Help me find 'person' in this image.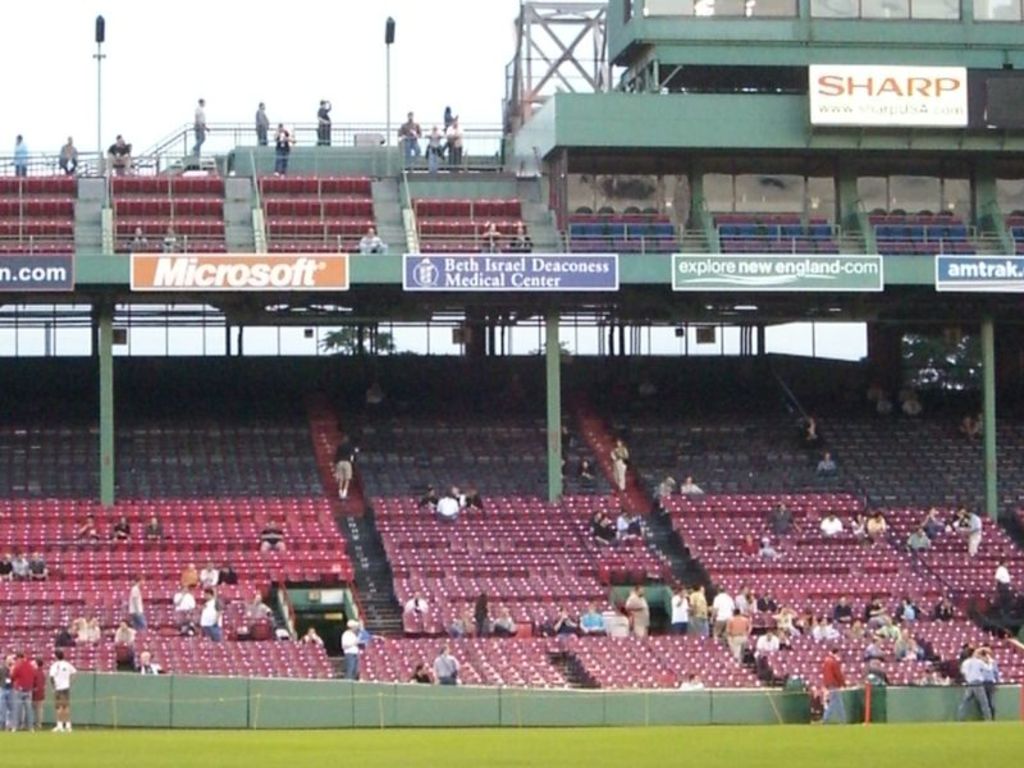
Found it: 338 613 364 678.
